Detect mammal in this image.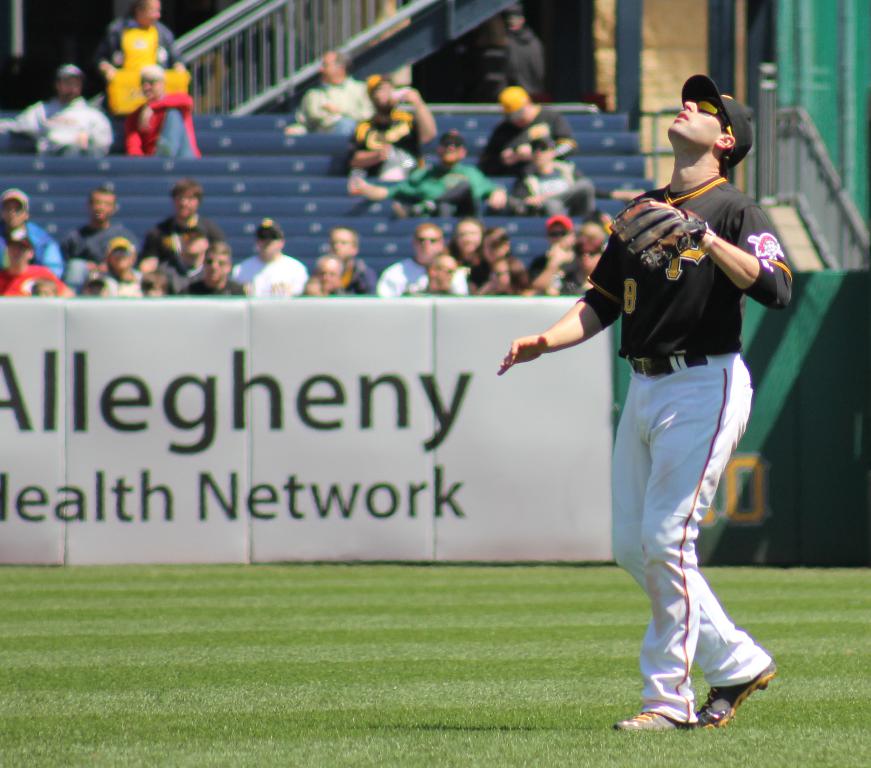
Detection: l=83, t=231, r=150, b=297.
